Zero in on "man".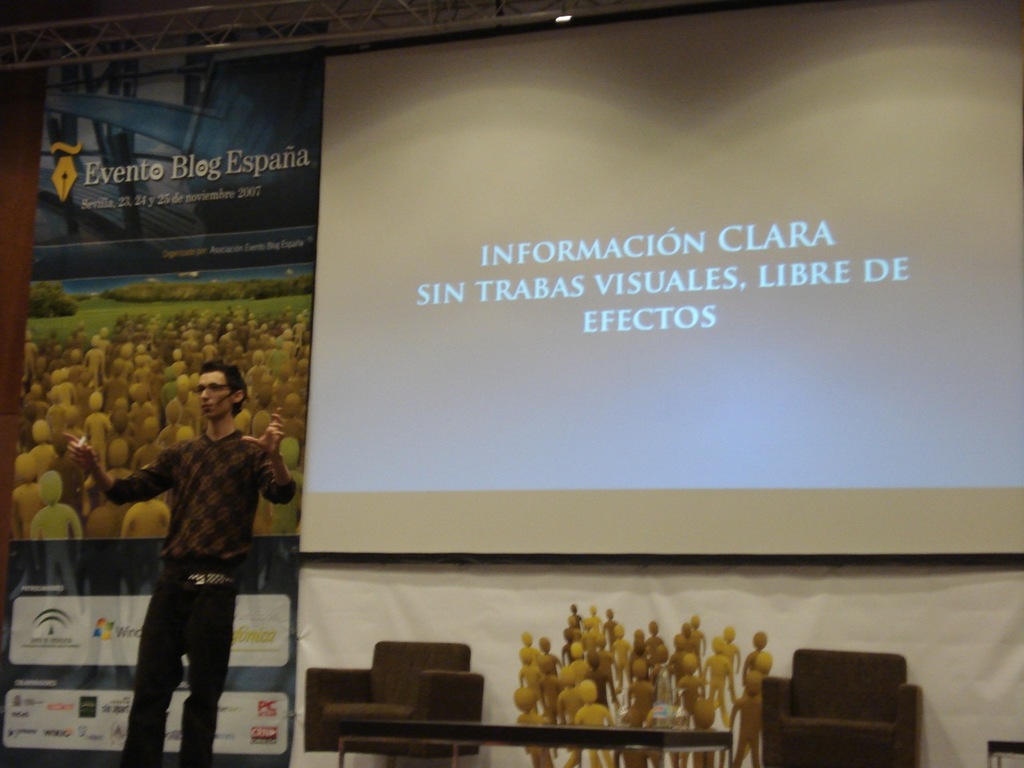
Zeroed in: BBox(95, 370, 284, 767).
